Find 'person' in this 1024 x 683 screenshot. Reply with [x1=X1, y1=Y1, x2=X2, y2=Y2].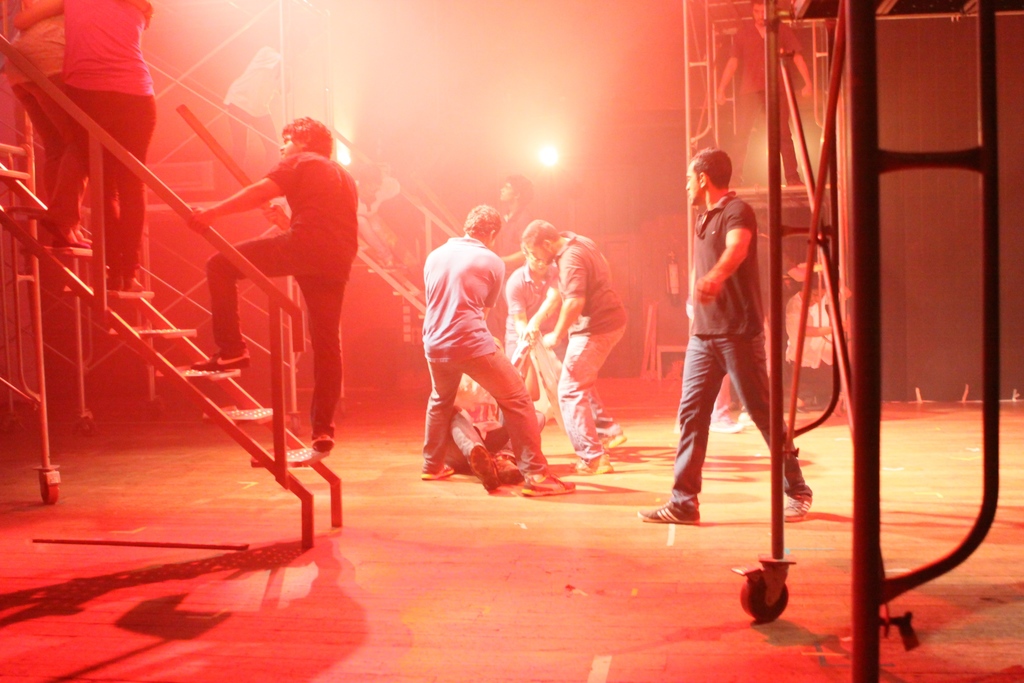
[x1=173, y1=78, x2=360, y2=518].
